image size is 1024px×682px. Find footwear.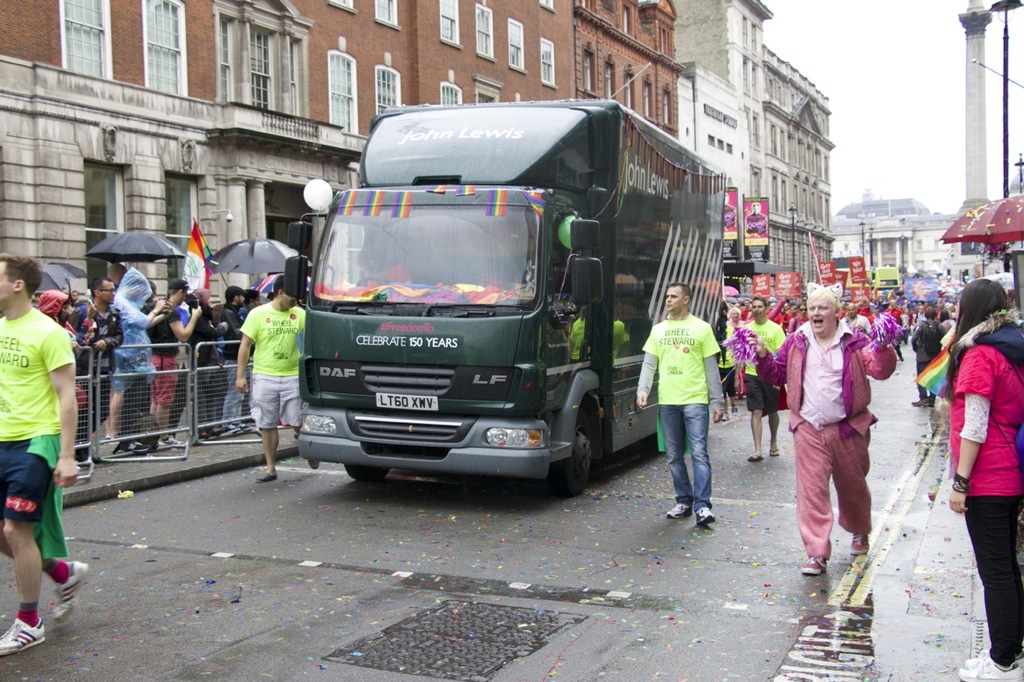
bbox(254, 468, 277, 484).
